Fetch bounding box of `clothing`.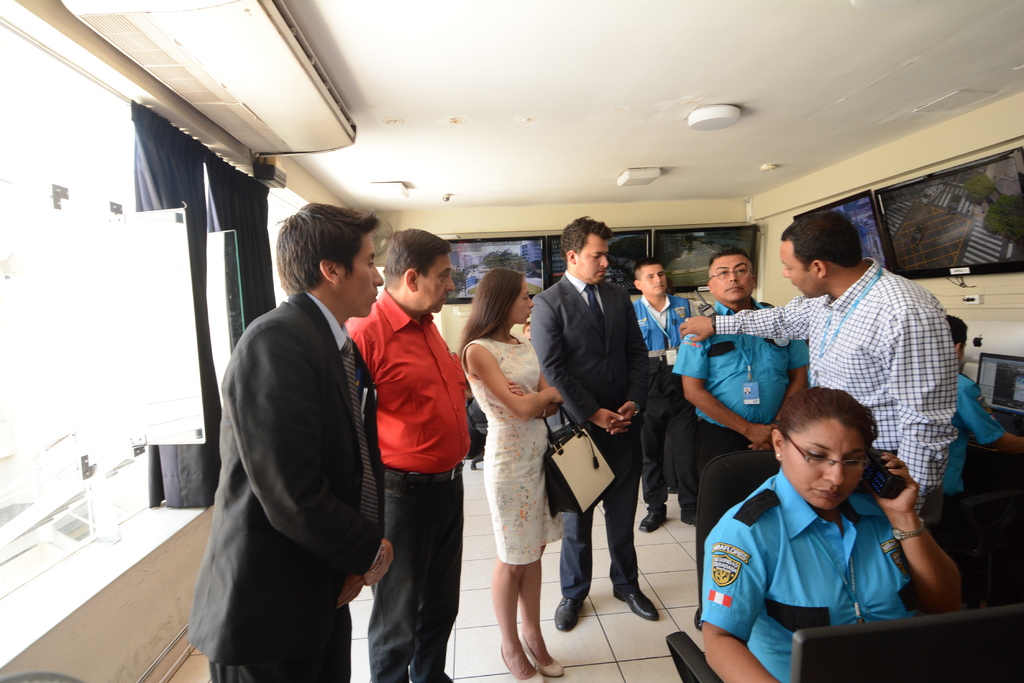
Bbox: <bbox>627, 299, 696, 509</bbox>.
